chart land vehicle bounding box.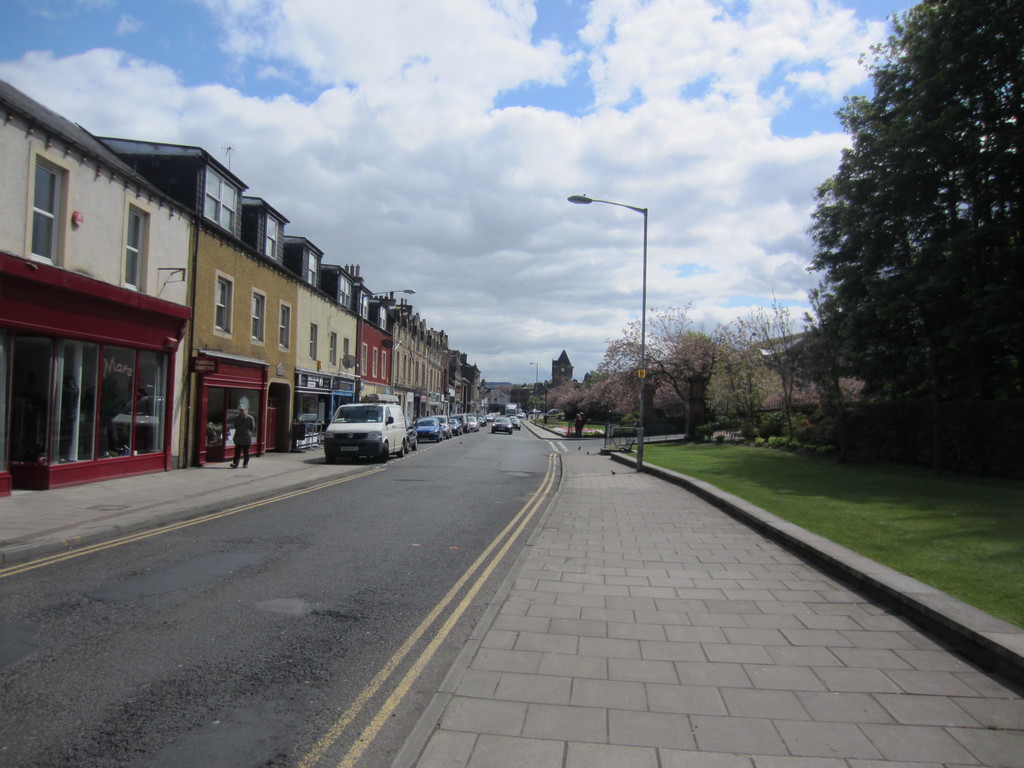
Charted: bbox=[515, 417, 522, 426].
